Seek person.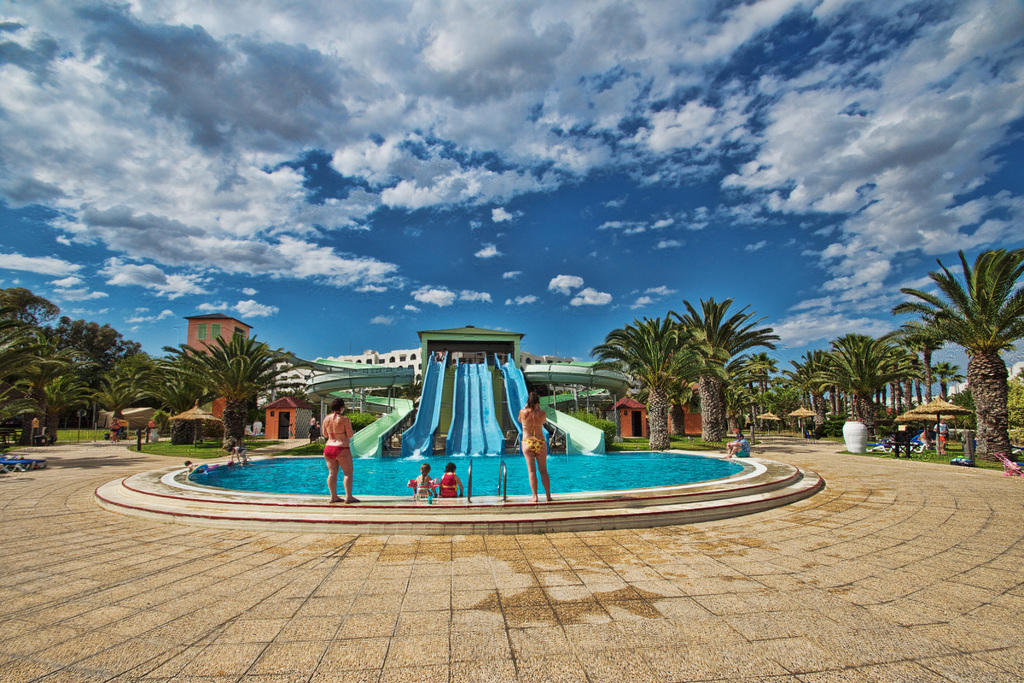
BBox(188, 457, 202, 474).
